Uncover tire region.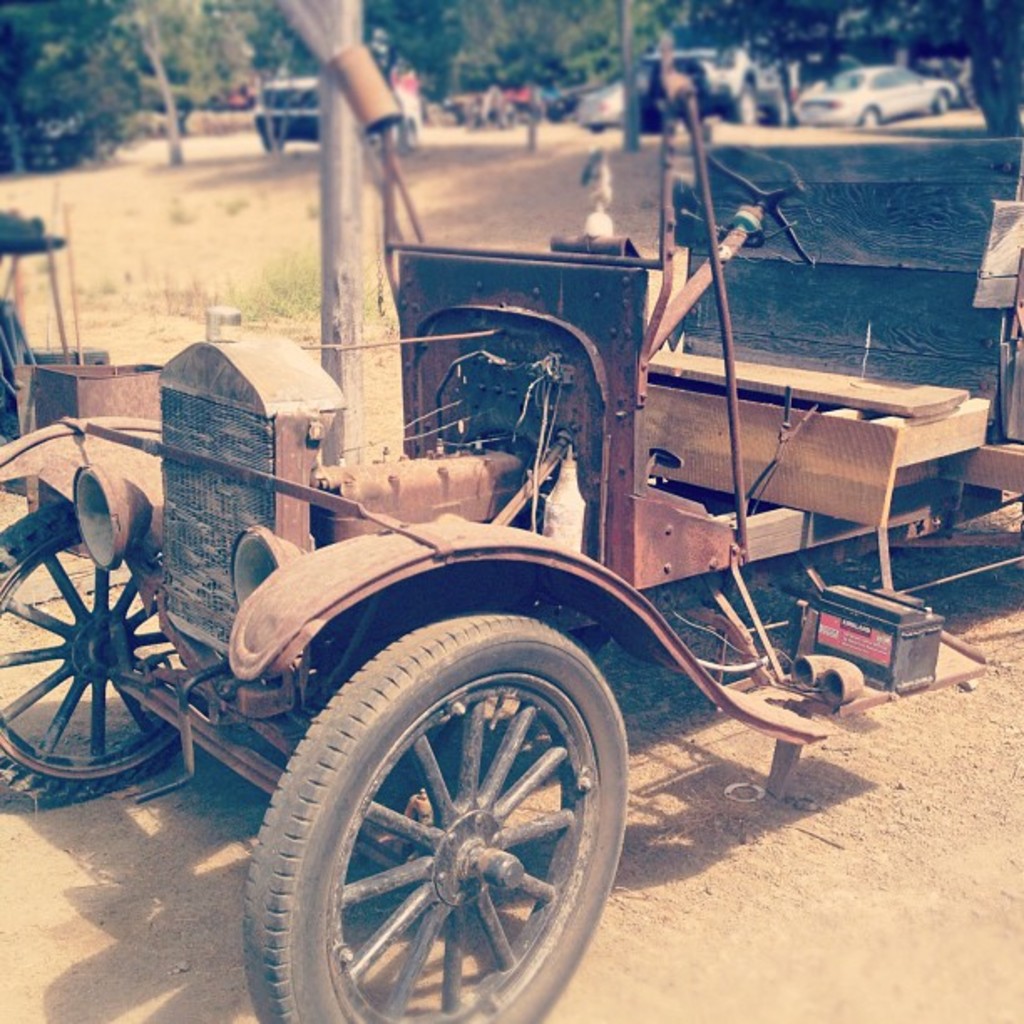
Uncovered: <bbox>0, 505, 221, 806</bbox>.
